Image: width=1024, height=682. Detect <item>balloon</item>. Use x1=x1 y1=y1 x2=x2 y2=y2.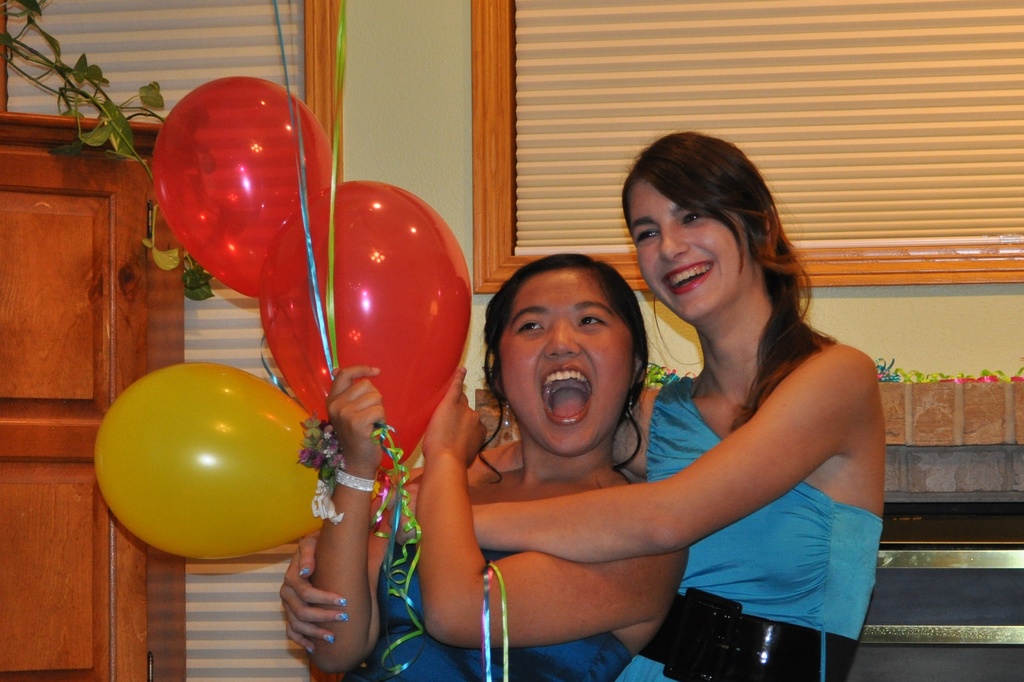
x1=153 y1=72 x2=339 y2=304.
